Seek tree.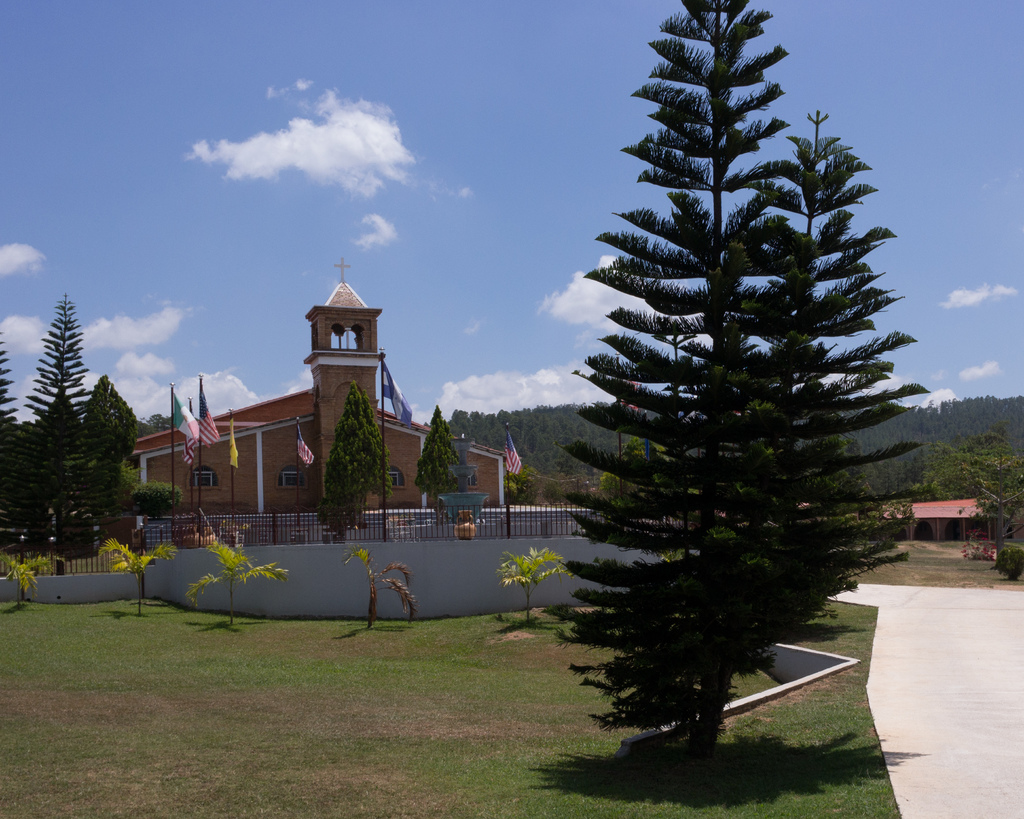
box(605, 436, 669, 499).
